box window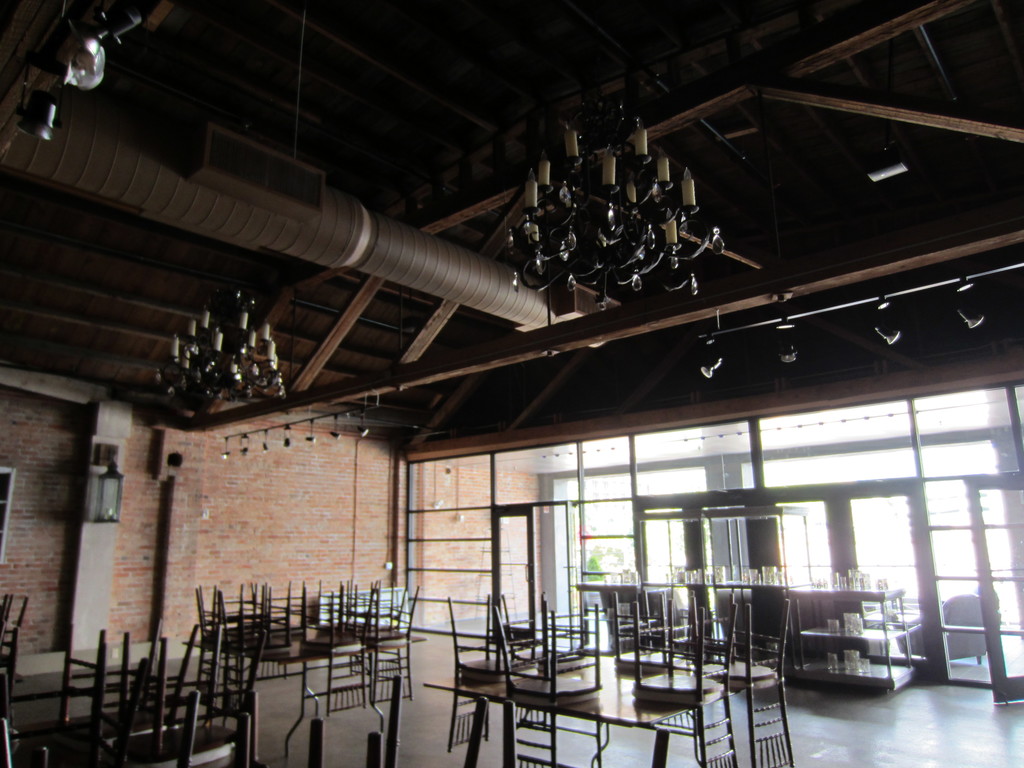
{"x1": 757, "y1": 394, "x2": 925, "y2": 494}
